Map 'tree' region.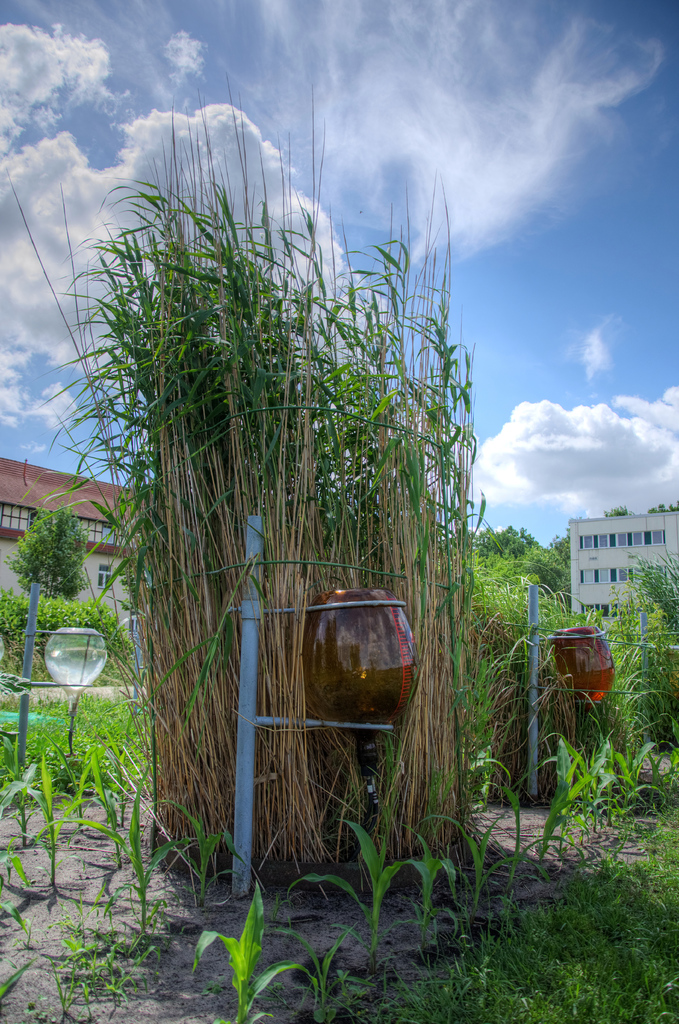
Mapped to box(6, 479, 108, 635).
